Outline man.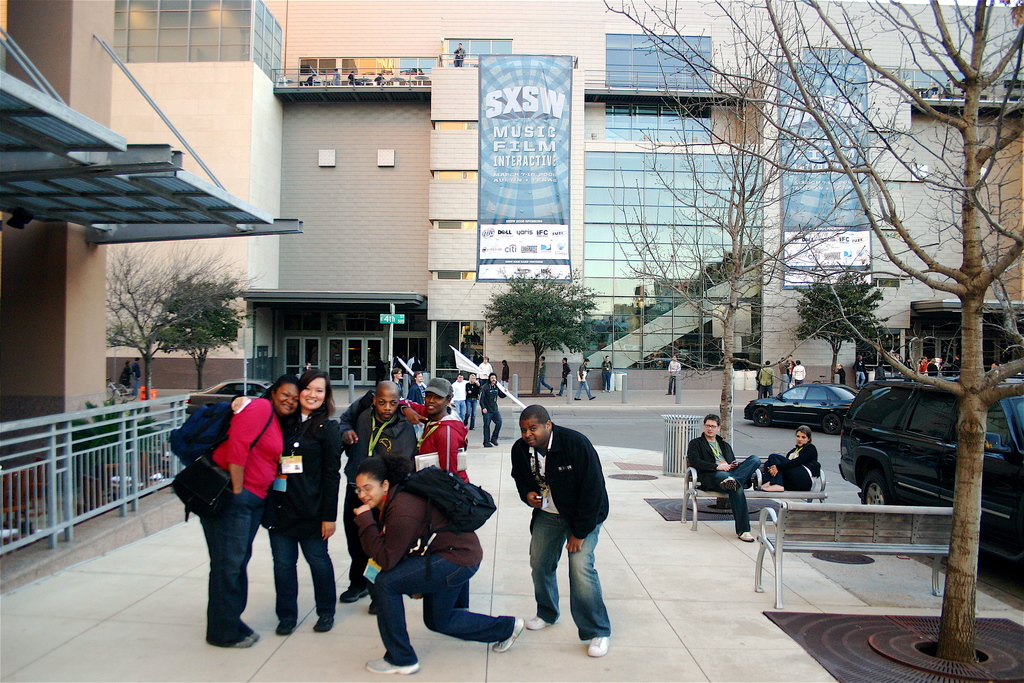
Outline: (left=513, top=407, right=618, bottom=648).
